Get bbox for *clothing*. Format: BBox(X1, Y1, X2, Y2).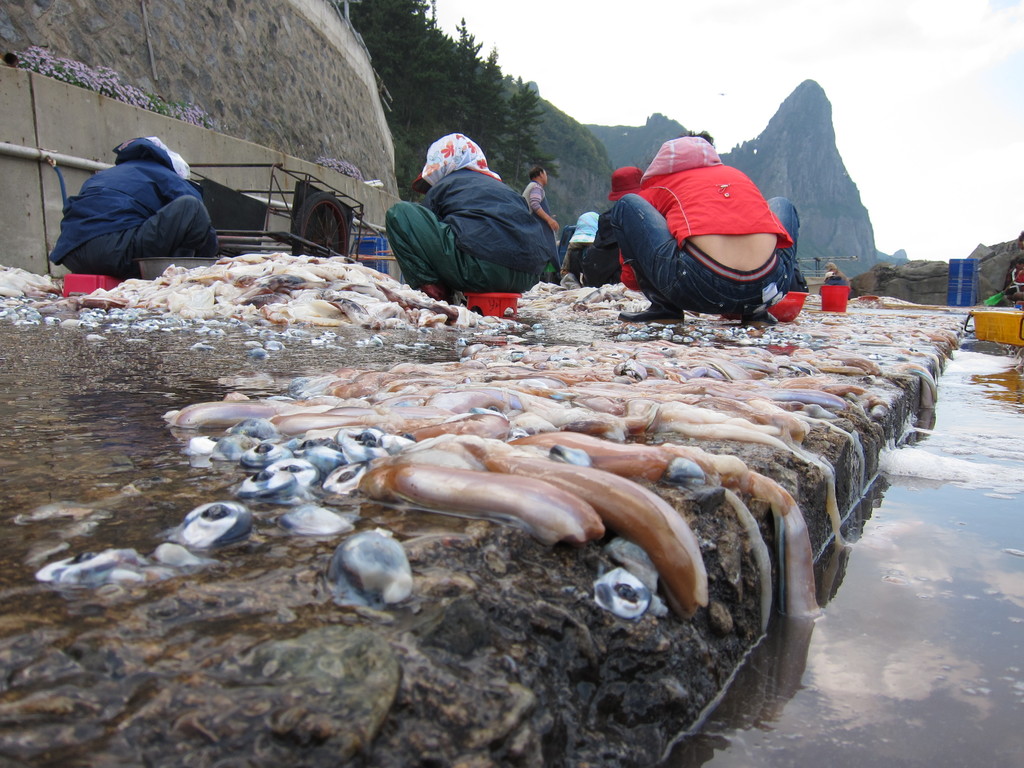
BBox(383, 164, 555, 296).
